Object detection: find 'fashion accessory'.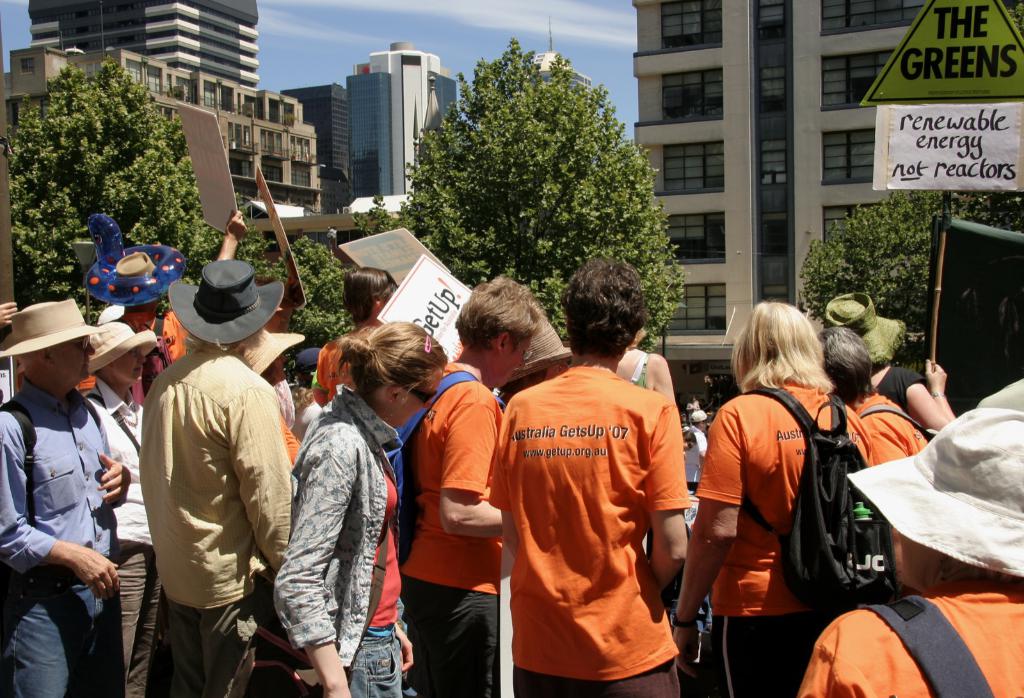
x1=122 y1=409 x2=136 y2=425.
